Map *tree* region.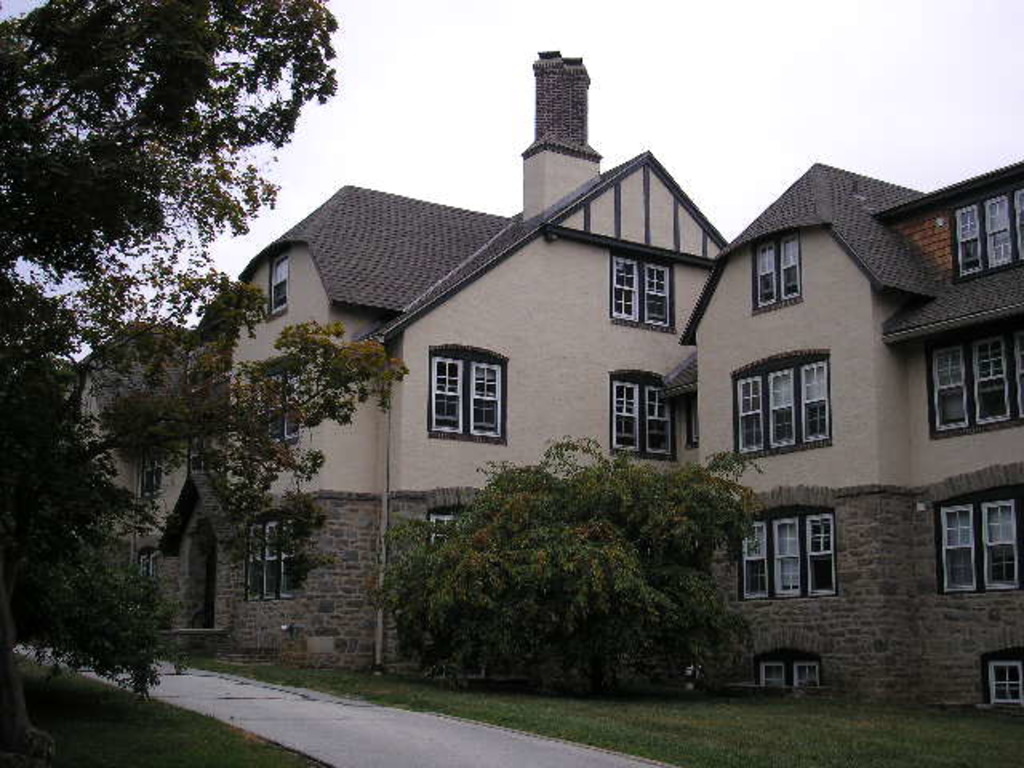
Mapped to {"left": 0, "top": 0, "right": 413, "bottom": 718}.
